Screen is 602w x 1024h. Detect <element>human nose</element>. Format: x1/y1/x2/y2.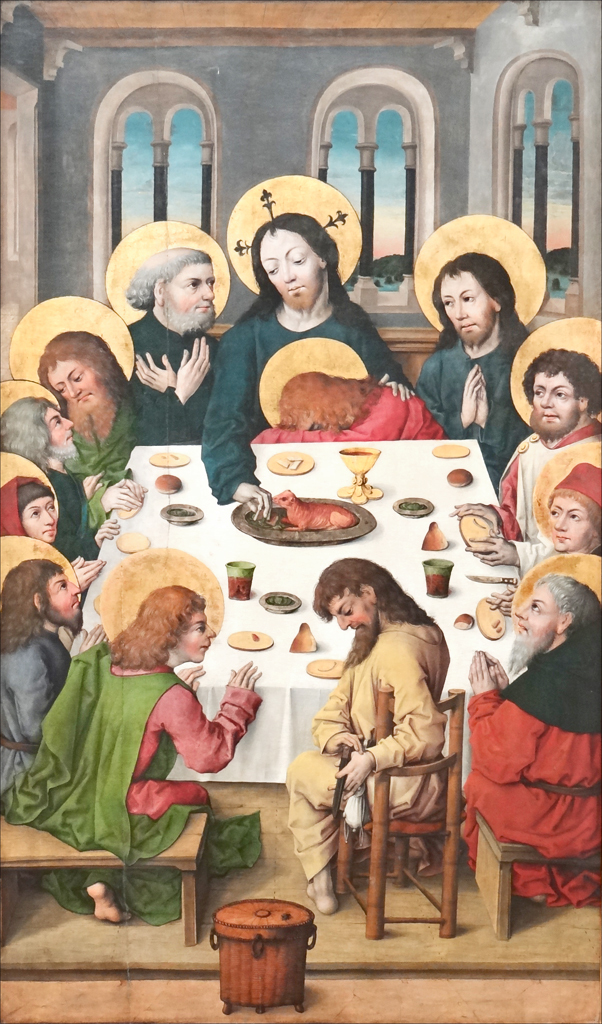
60/418/74/435.
